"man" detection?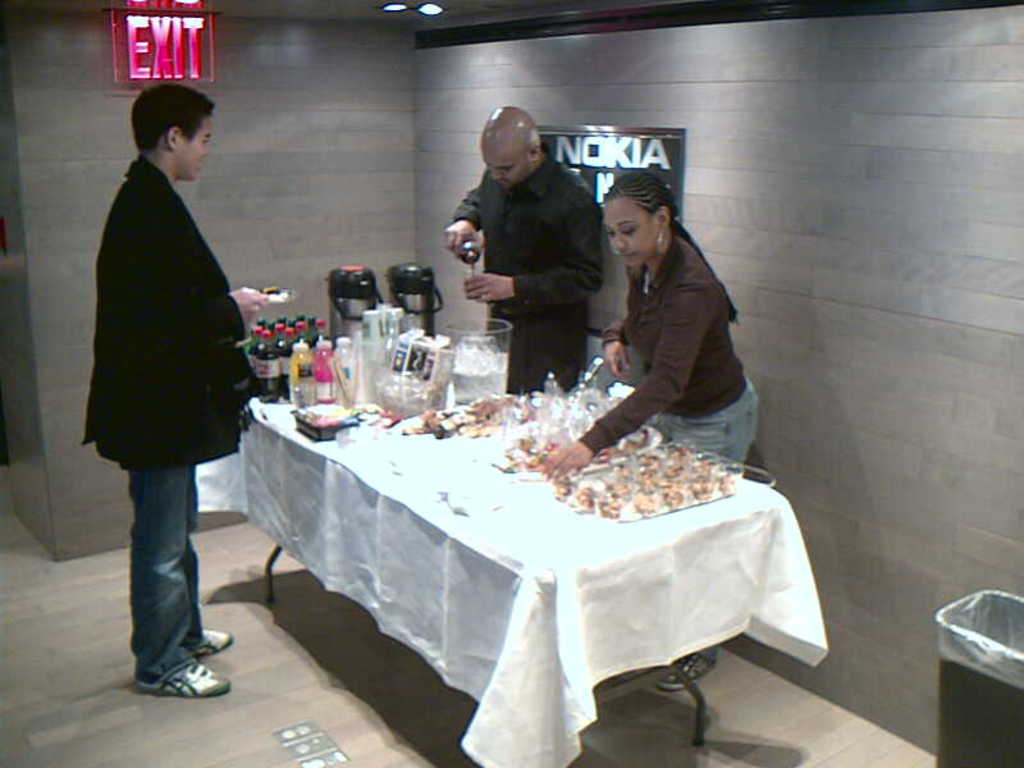
(left=444, top=102, right=605, bottom=398)
